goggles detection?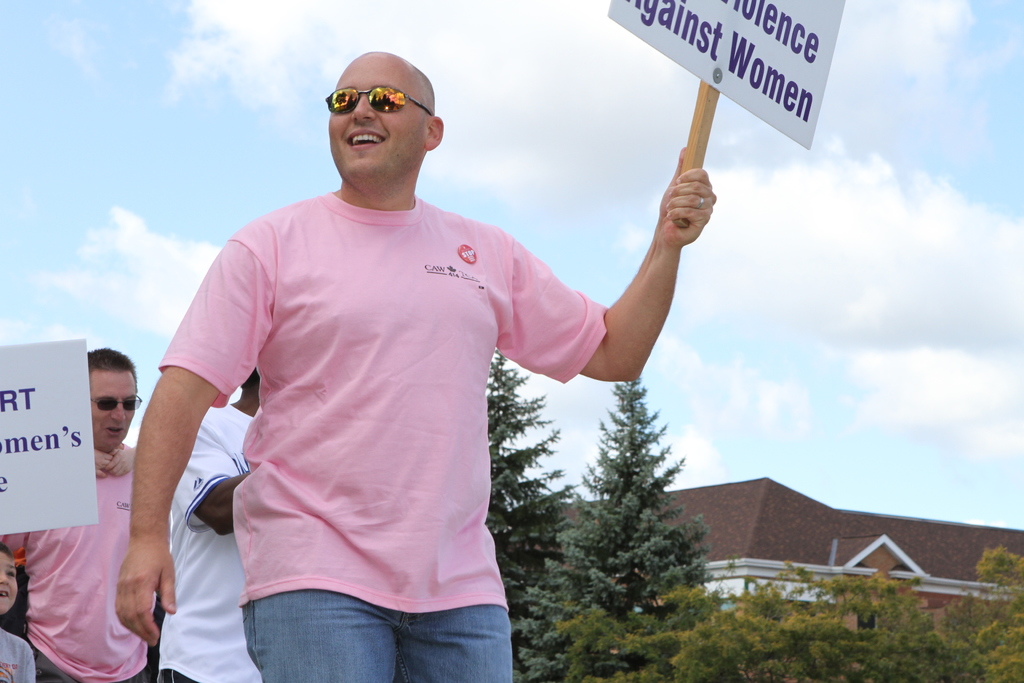
323,79,435,137
